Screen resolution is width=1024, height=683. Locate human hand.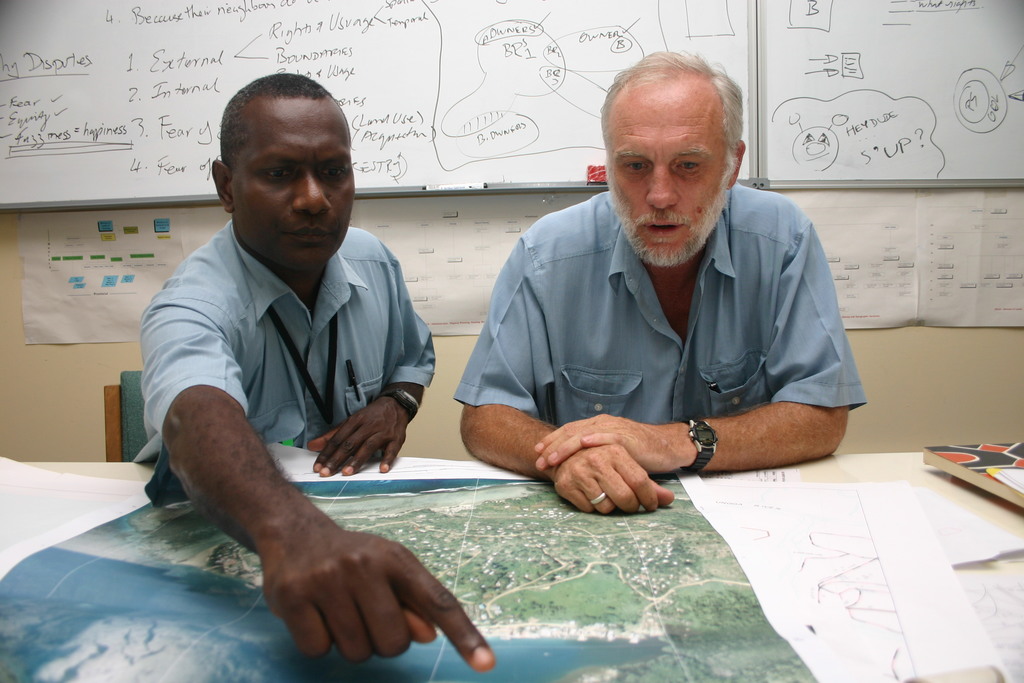
530, 409, 694, 479.
